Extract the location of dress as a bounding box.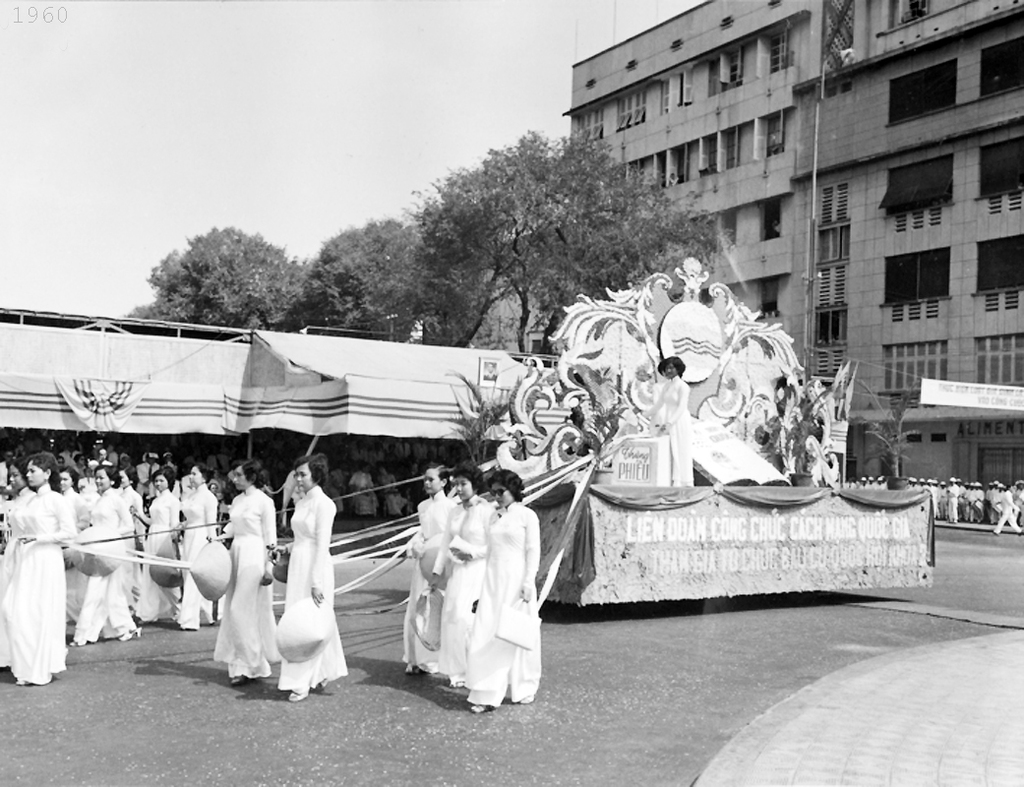
x1=89, y1=487, x2=134, y2=648.
